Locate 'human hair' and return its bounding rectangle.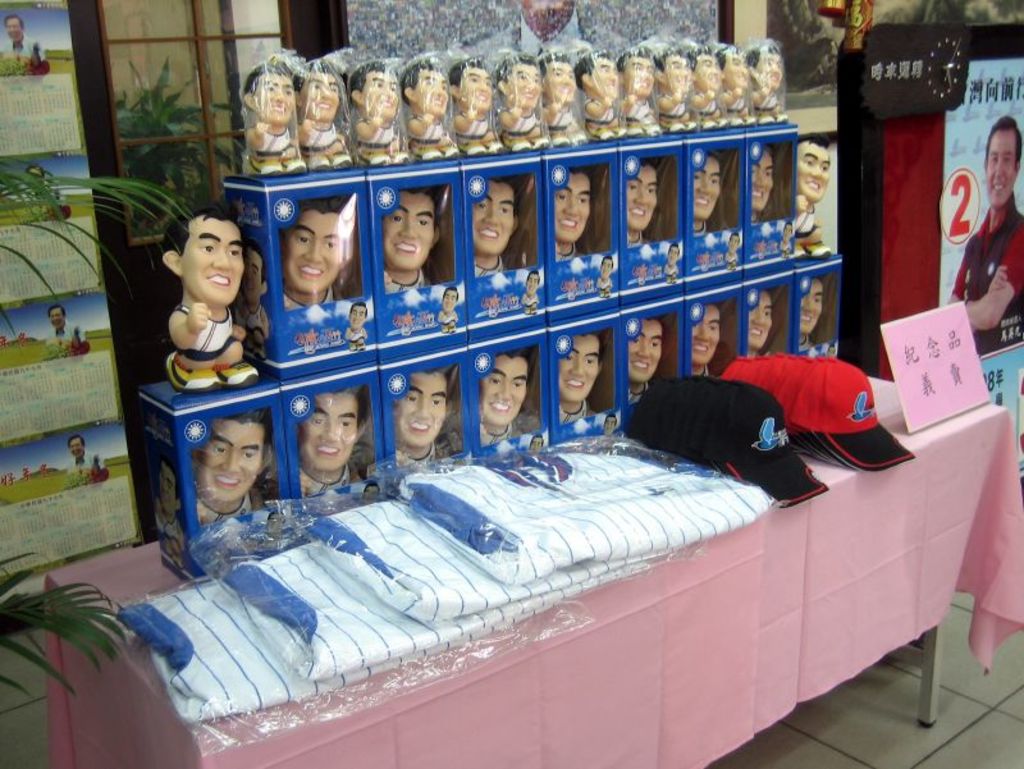
684,44,710,75.
